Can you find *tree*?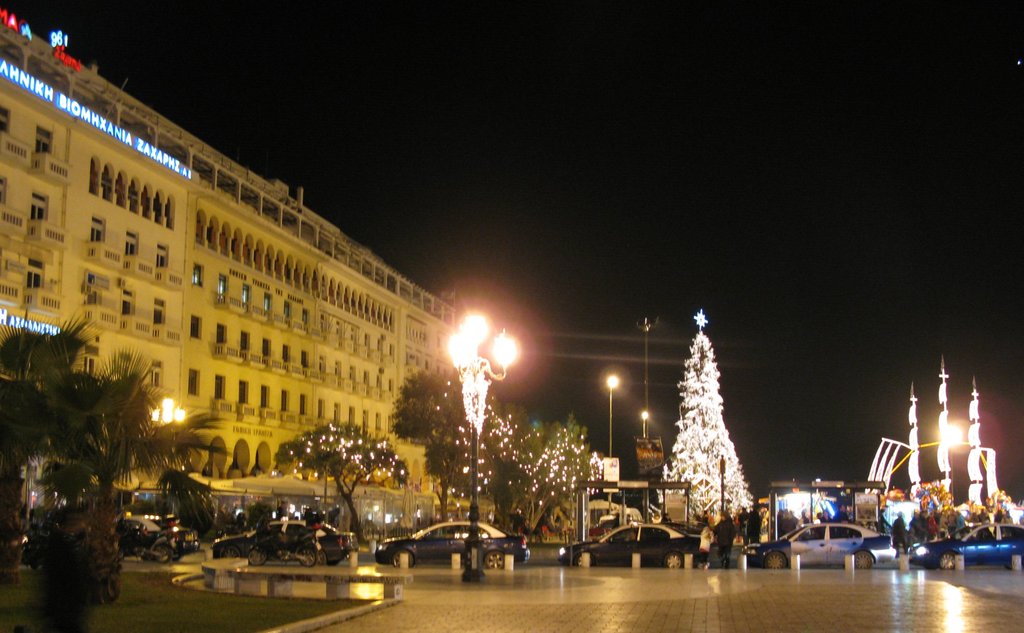
Yes, bounding box: select_region(978, 486, 1021, 551).
